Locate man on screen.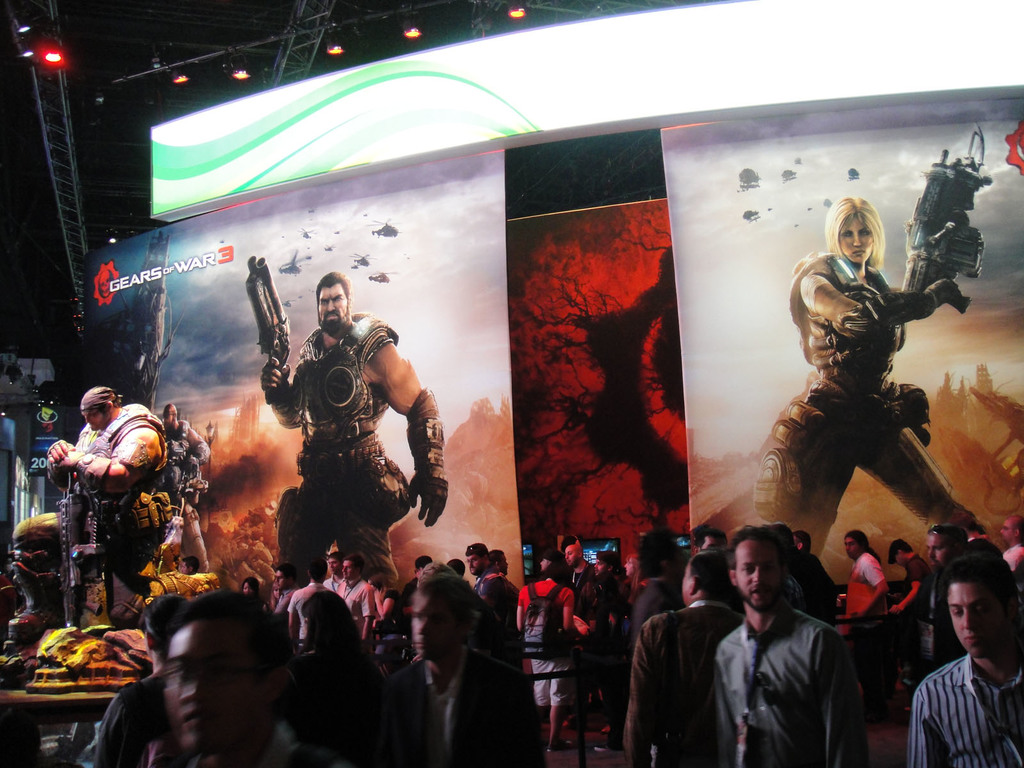
On screen at box=[257, 273, 450, 590].
